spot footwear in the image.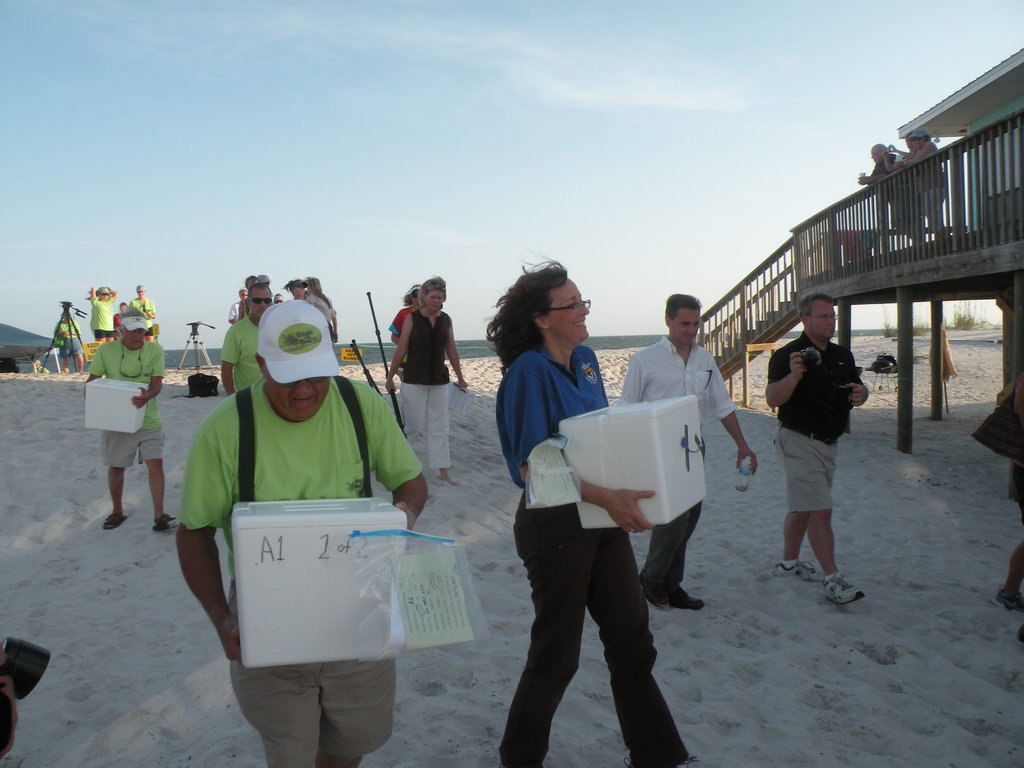
footwear found at 637, 577, 673, 611.
